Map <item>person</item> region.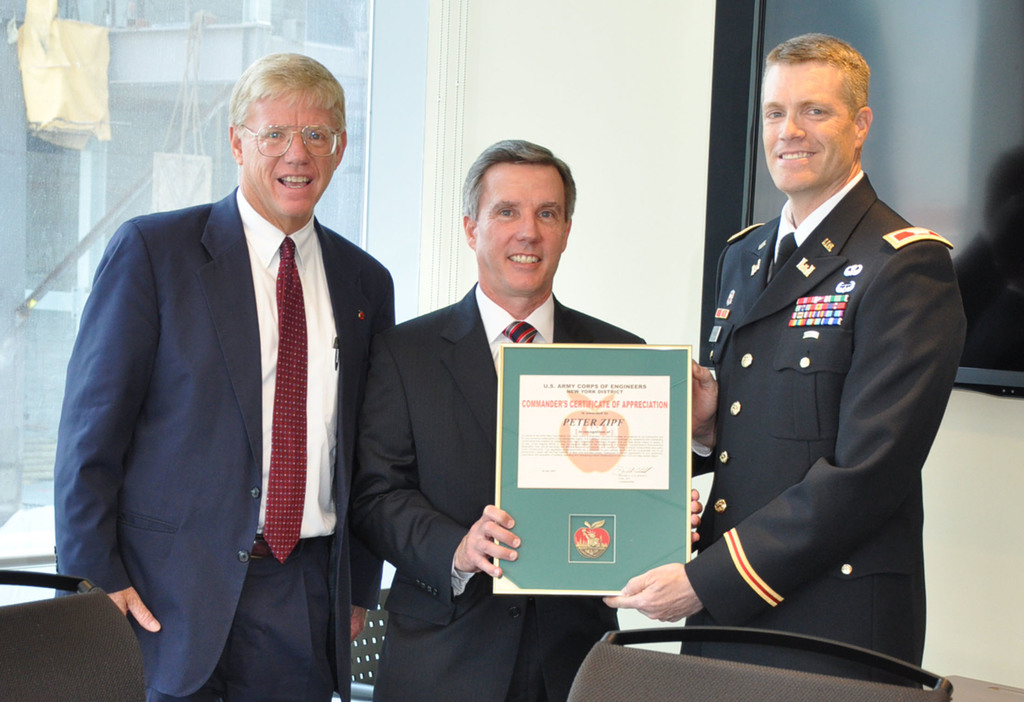
Mapped to [left=52, top=50, right=396, bottom=701].
